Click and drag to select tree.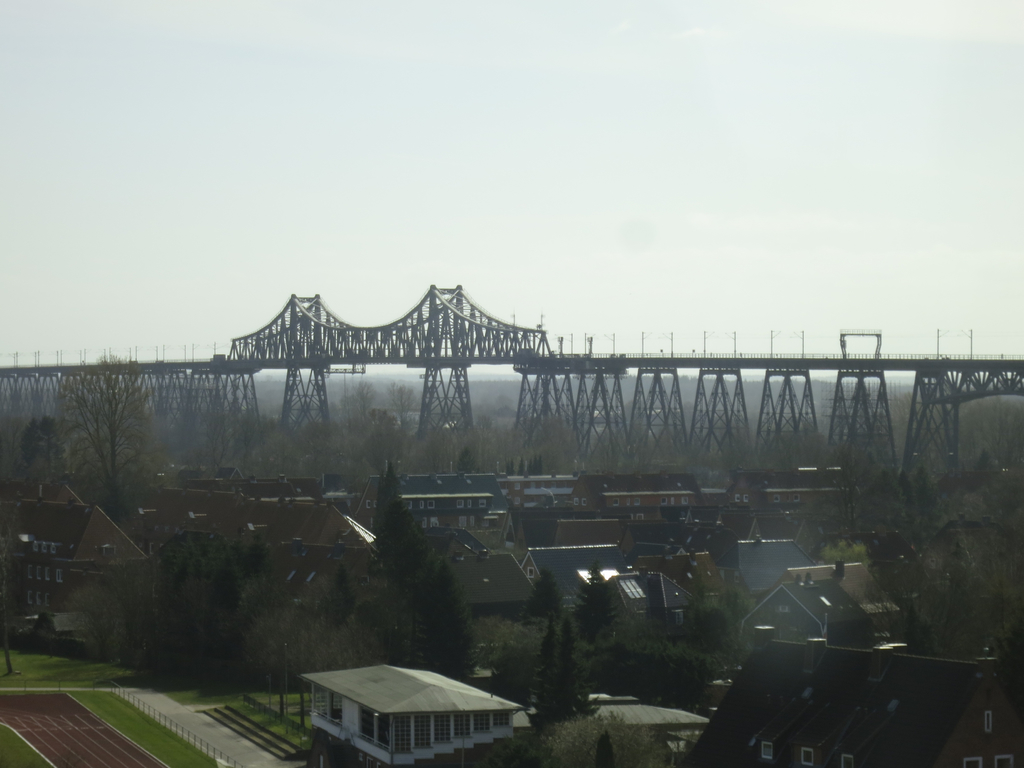
Selection: {"left": 506, "top": 461, "right": 513, "bottom": 479}.
